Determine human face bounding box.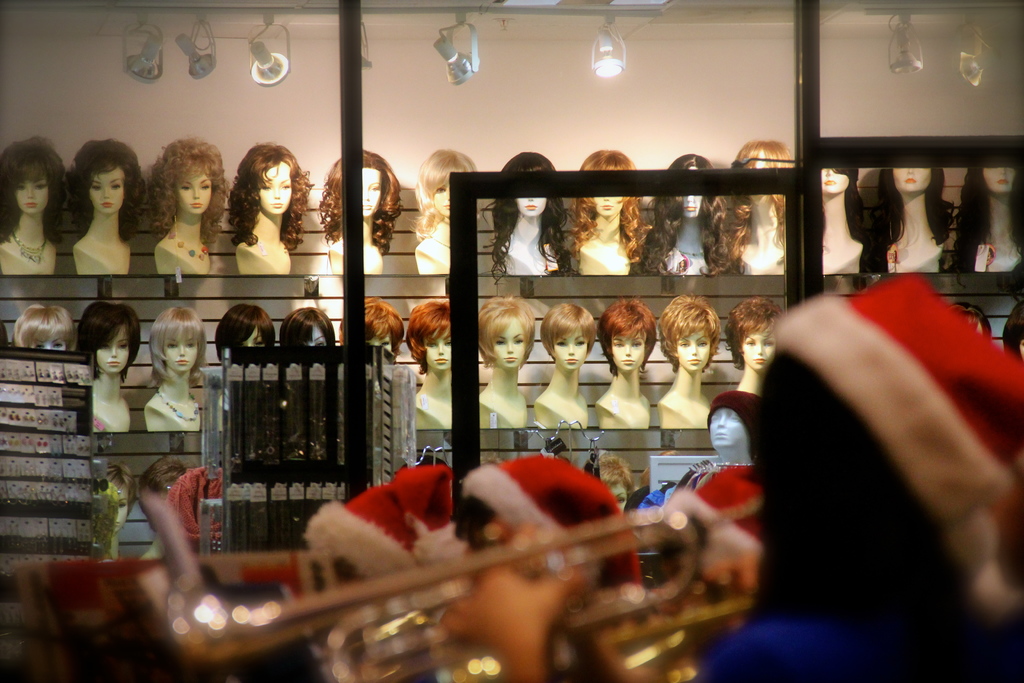
Determined: [x1=261, y1=162, x2=290, y2=213].
